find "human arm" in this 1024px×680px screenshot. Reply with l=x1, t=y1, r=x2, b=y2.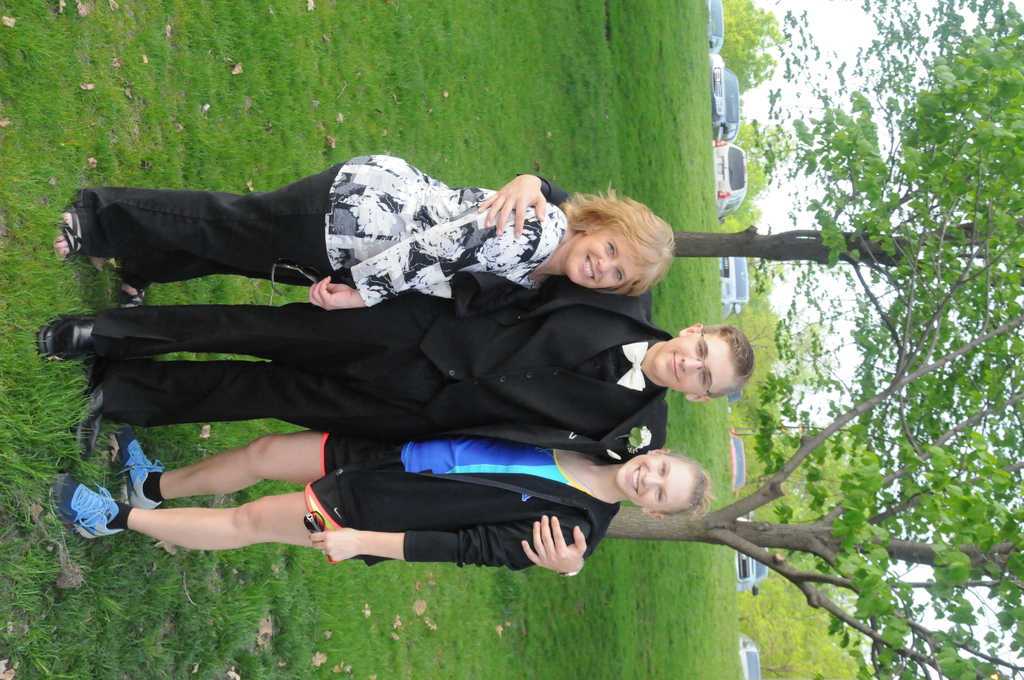
l=510, t=510, r=585, b=581.
